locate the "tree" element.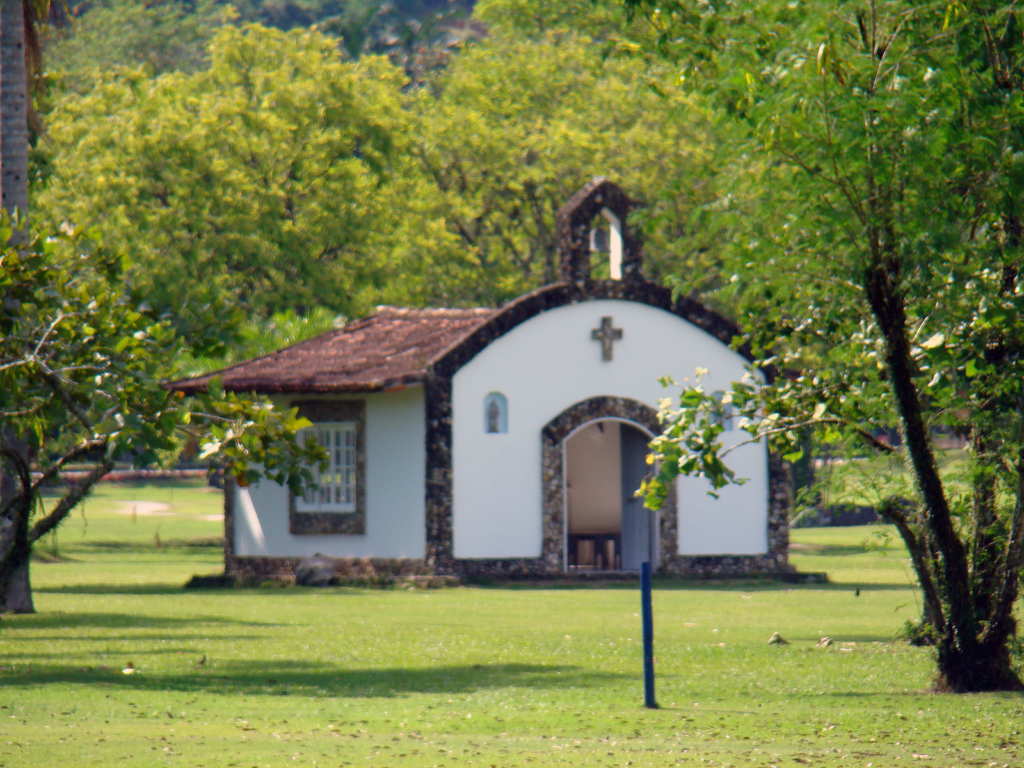
Element bbox: box=[0, 0, 74, 611].
